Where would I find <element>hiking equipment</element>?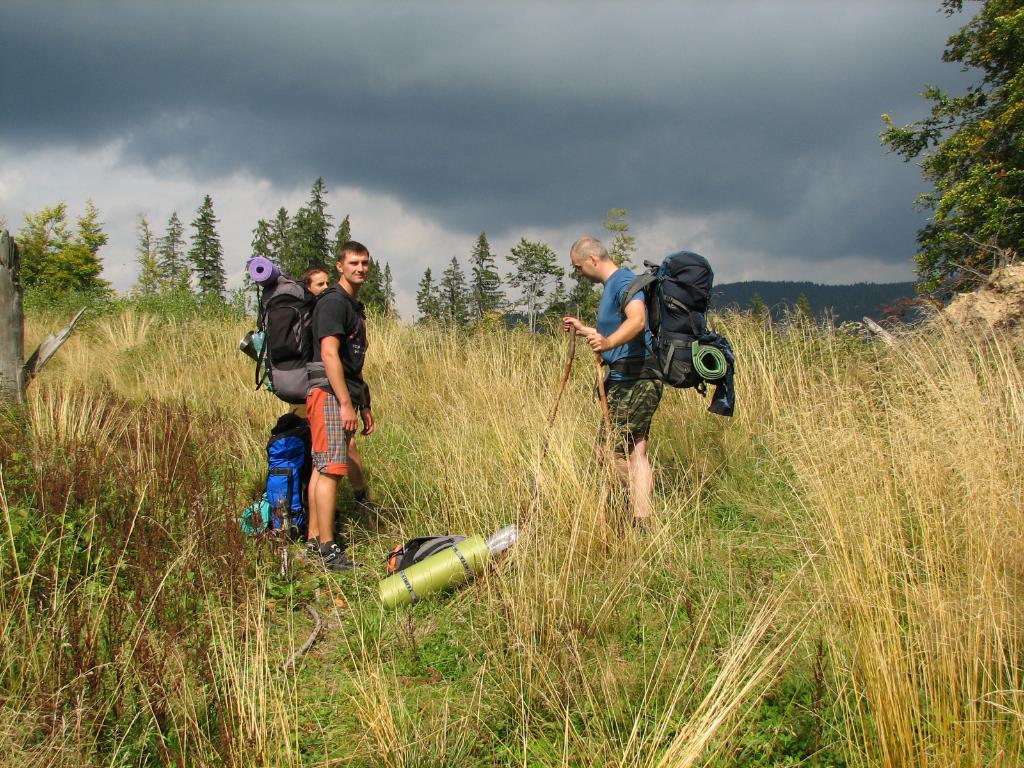
At <region>239, 499, 273, 537</region>.
